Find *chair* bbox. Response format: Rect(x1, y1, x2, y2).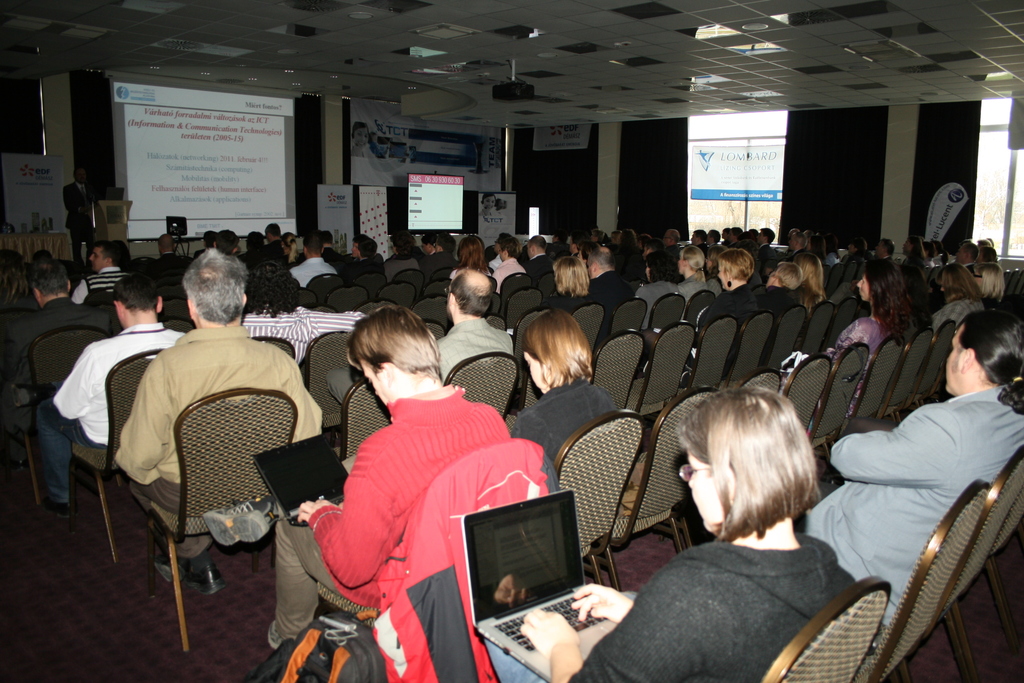
Rect(755, 575, 892, 682).
